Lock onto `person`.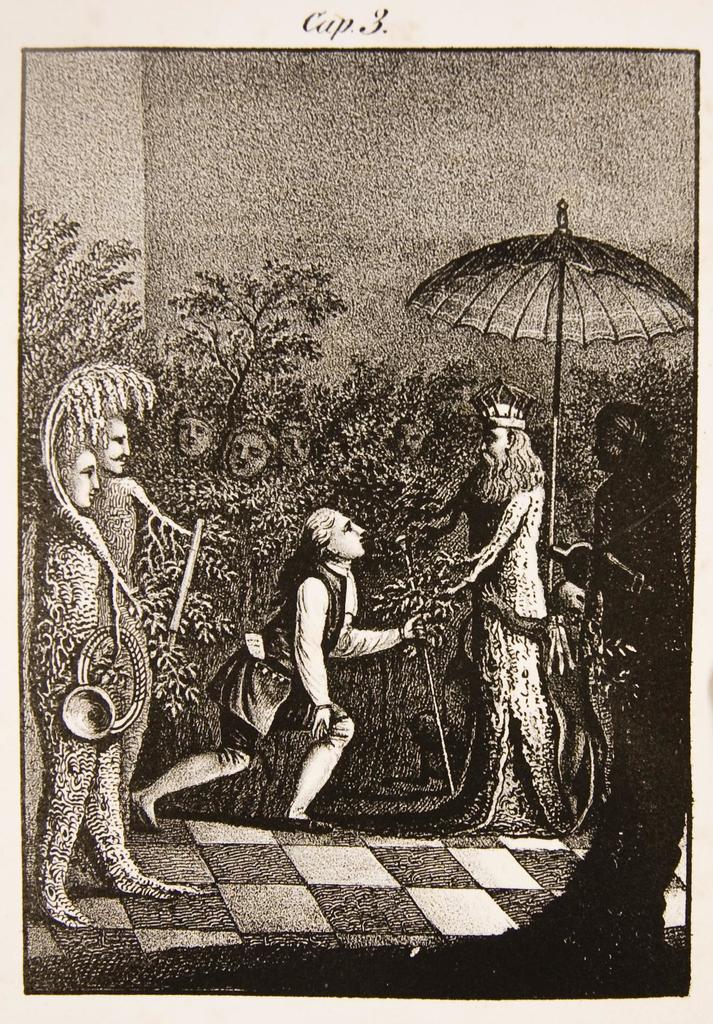
Locked: [422,369,593,859].
